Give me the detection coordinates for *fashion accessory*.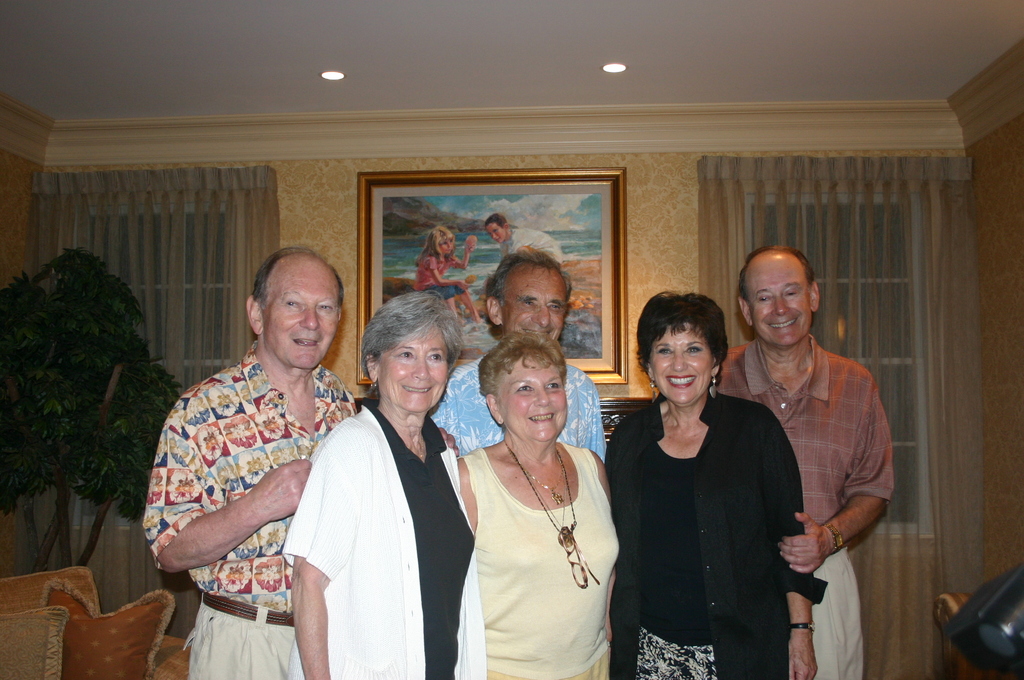
detection(649, 376, 659, 407).
